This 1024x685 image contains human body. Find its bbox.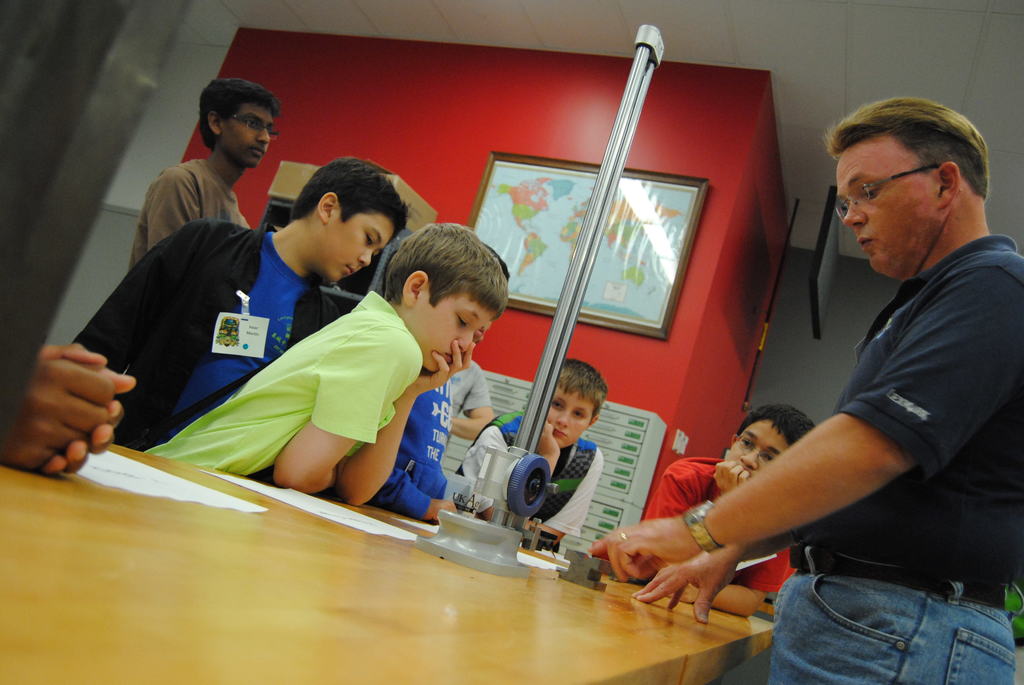
locate(638, 455, 799, 620).
